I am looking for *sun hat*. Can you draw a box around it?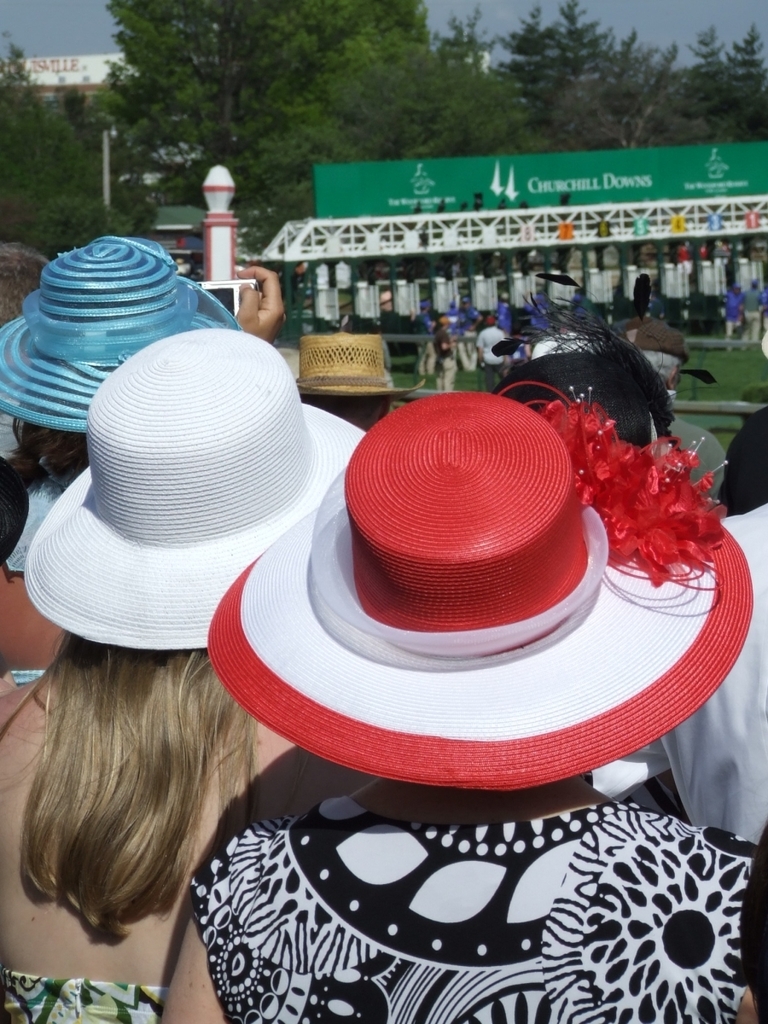
Sure, the bounding box is [0, 233, 247, 438].
